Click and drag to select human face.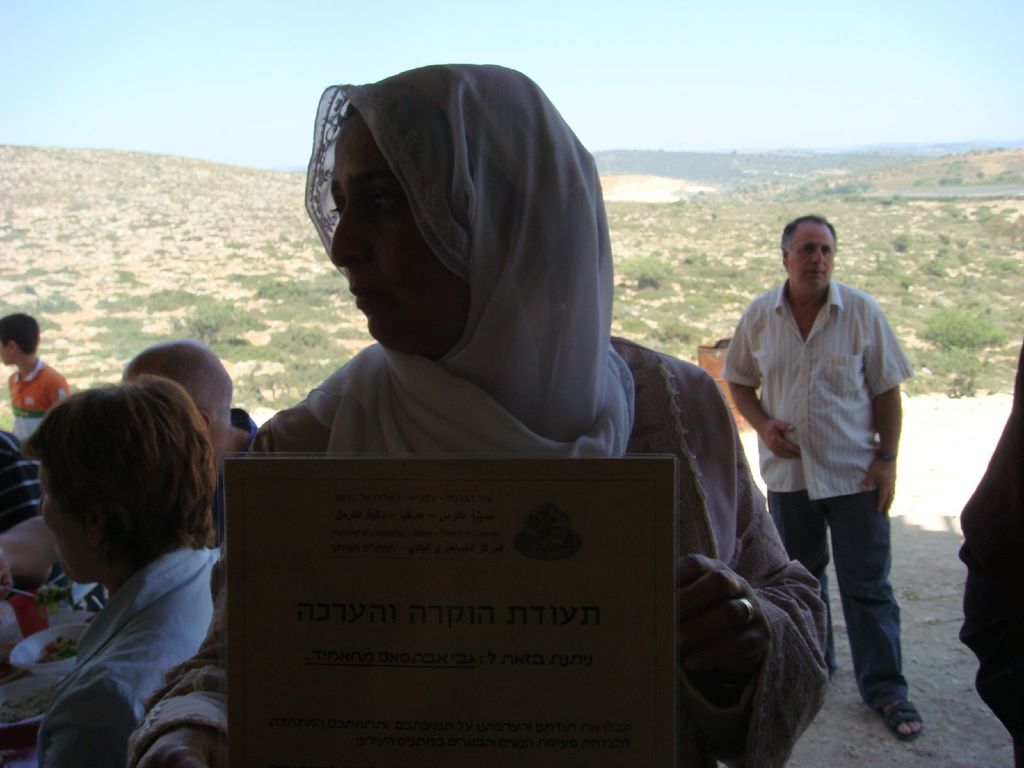
Selection: rect(790, 220, 837, 294).
